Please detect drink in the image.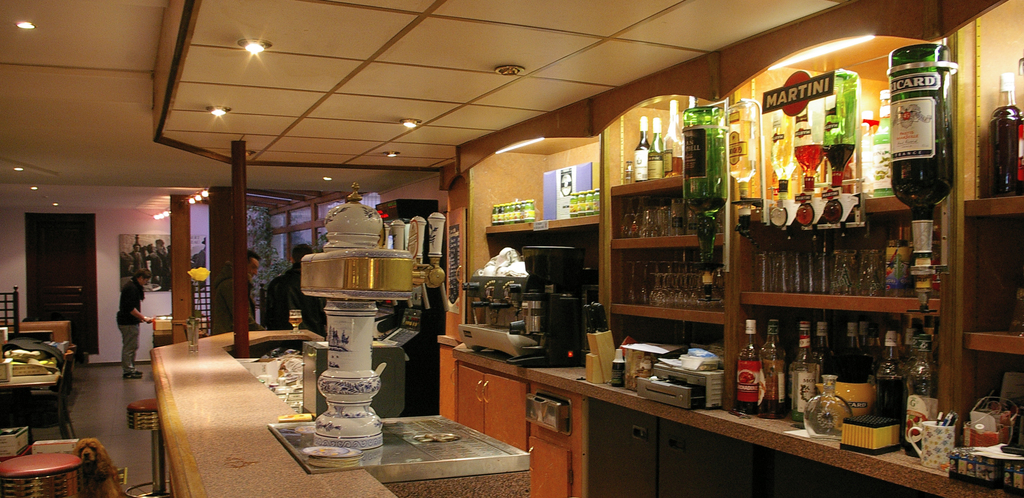
(left=824, top=134, right=860, bottom=190).
